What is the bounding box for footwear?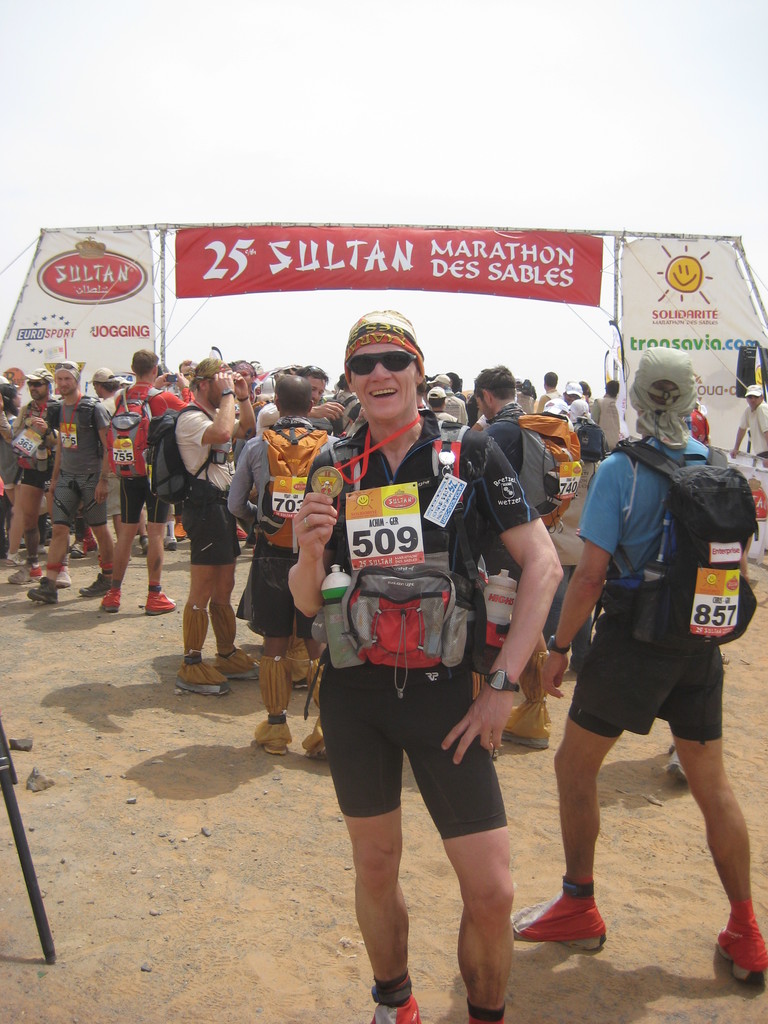
box=[164, 519, 179, 550].
